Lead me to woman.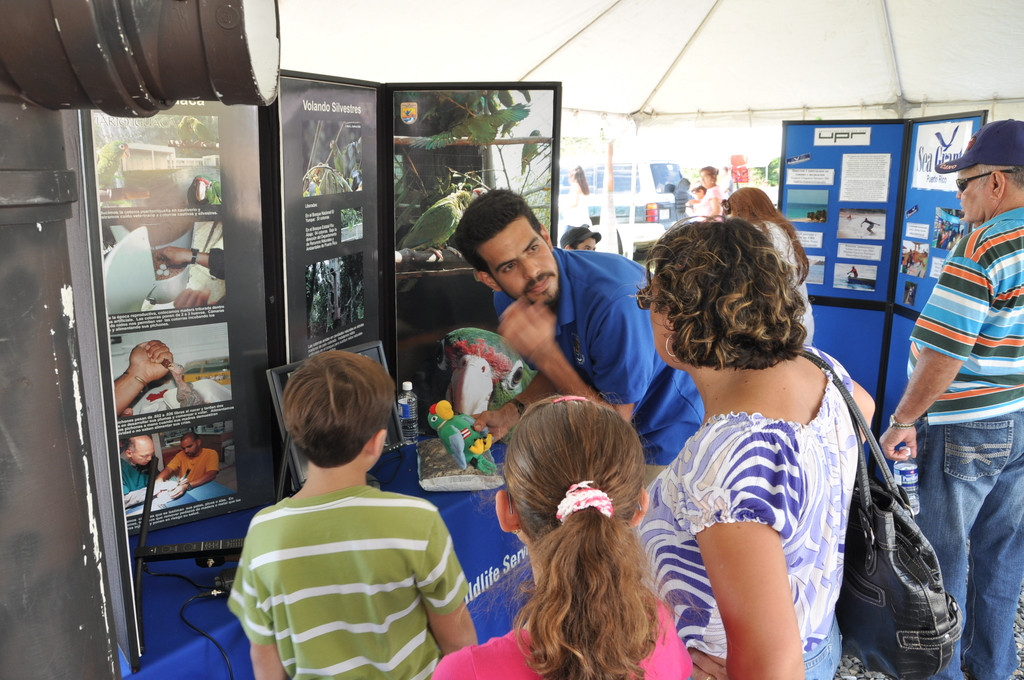
Lead to [x1=724, y1=190, x2=820, y2=347].
